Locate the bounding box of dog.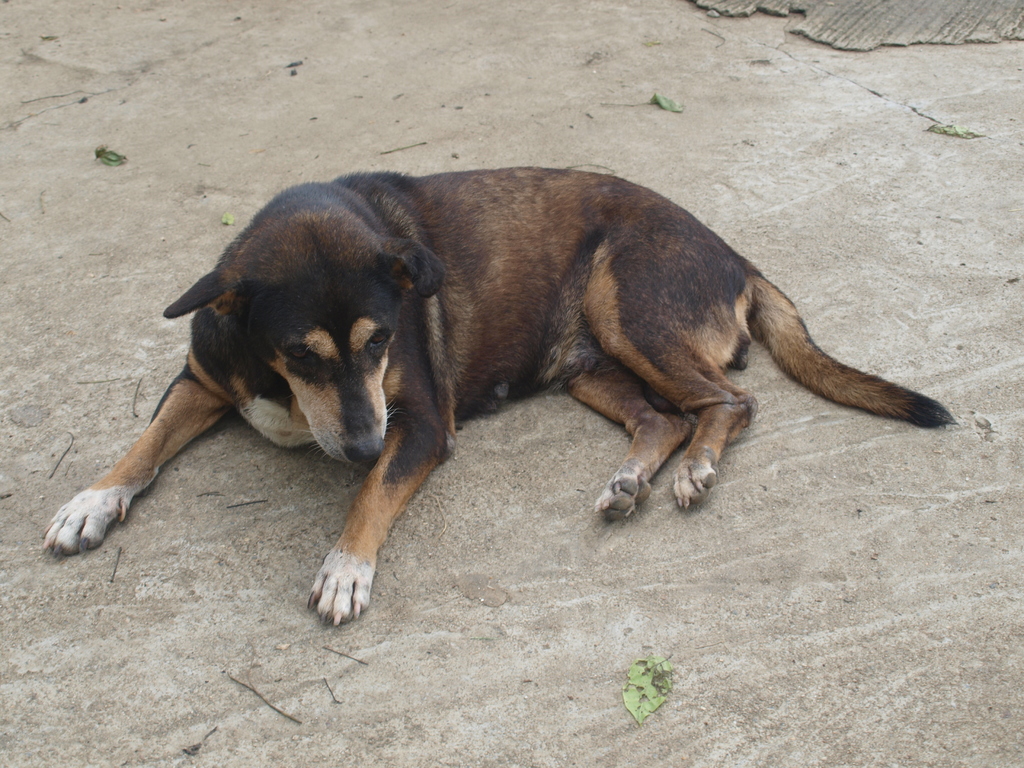
Bounding box: crop(34, 161, 953, 639).
